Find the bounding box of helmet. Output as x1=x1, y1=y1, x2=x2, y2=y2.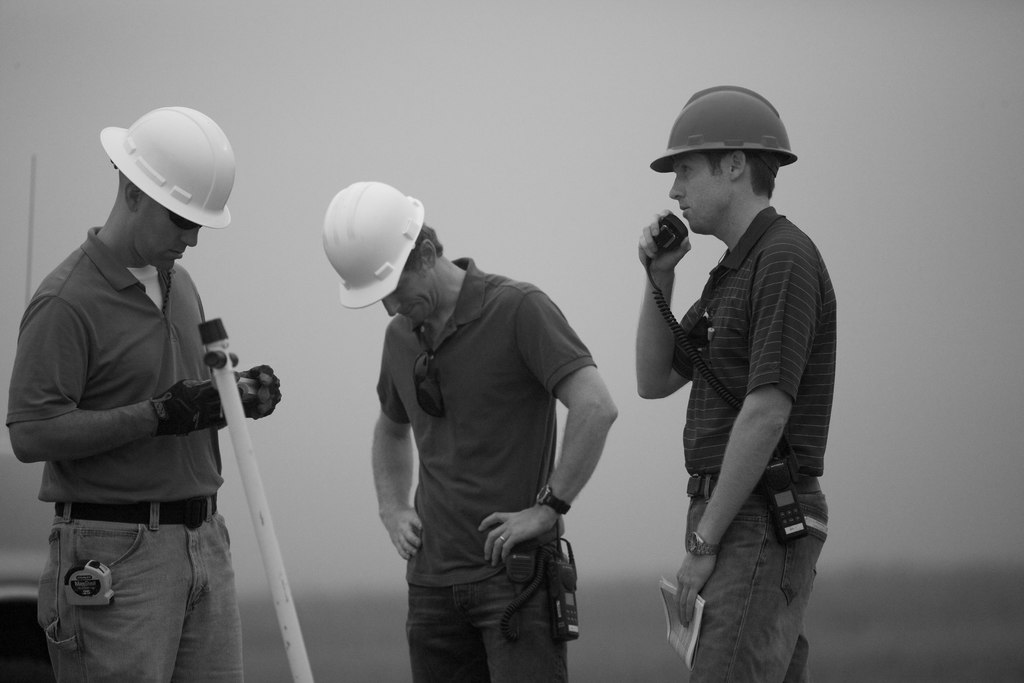
x1=322, y1=177, x2=428, y2=313.
